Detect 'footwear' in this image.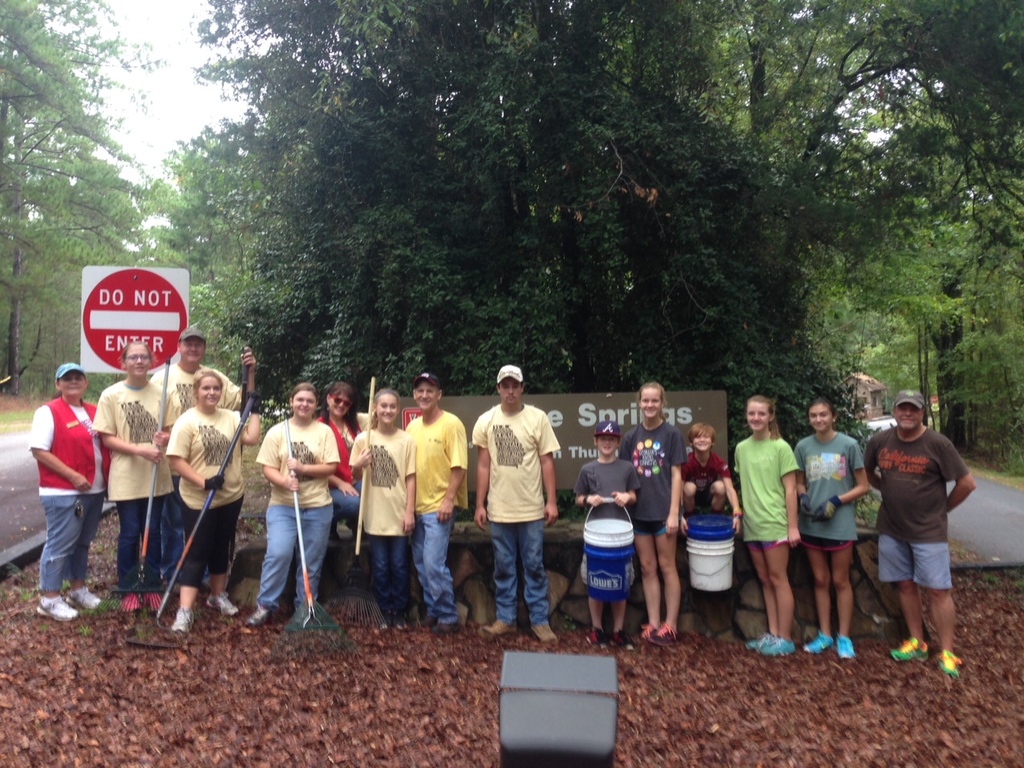
Detection: {"x1": 638, "y1": 620, "x2": 662, "y2": 644}.
